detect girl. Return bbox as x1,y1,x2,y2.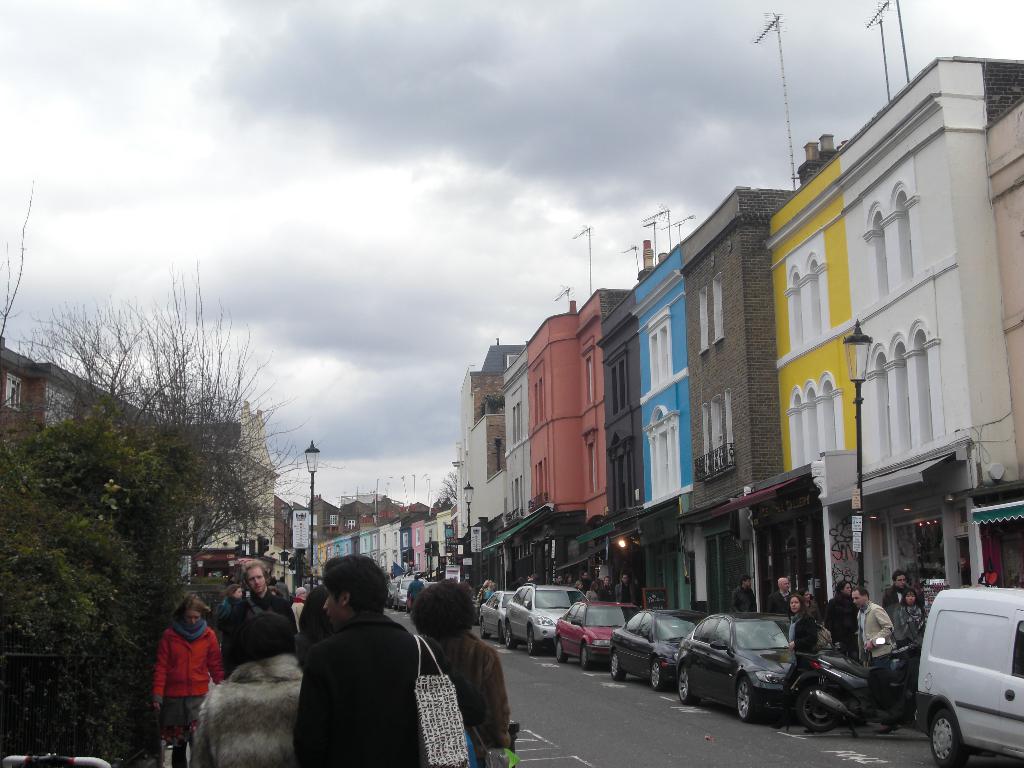
893,585,926,646.
